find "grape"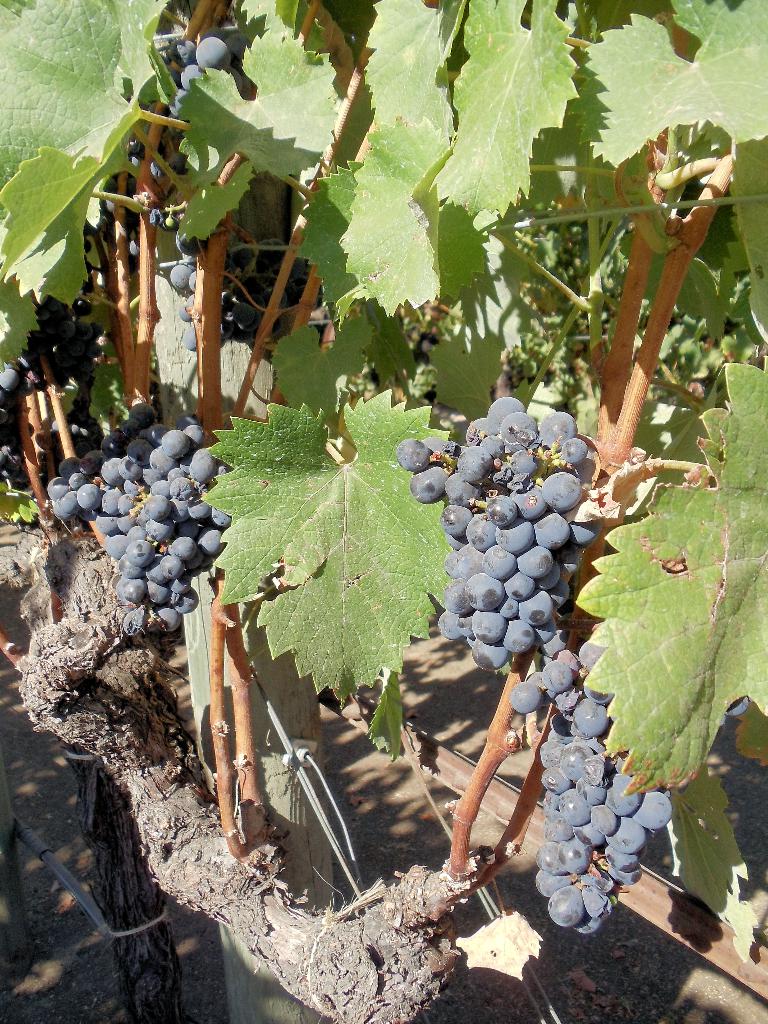
(198, 36, 229, 68)
